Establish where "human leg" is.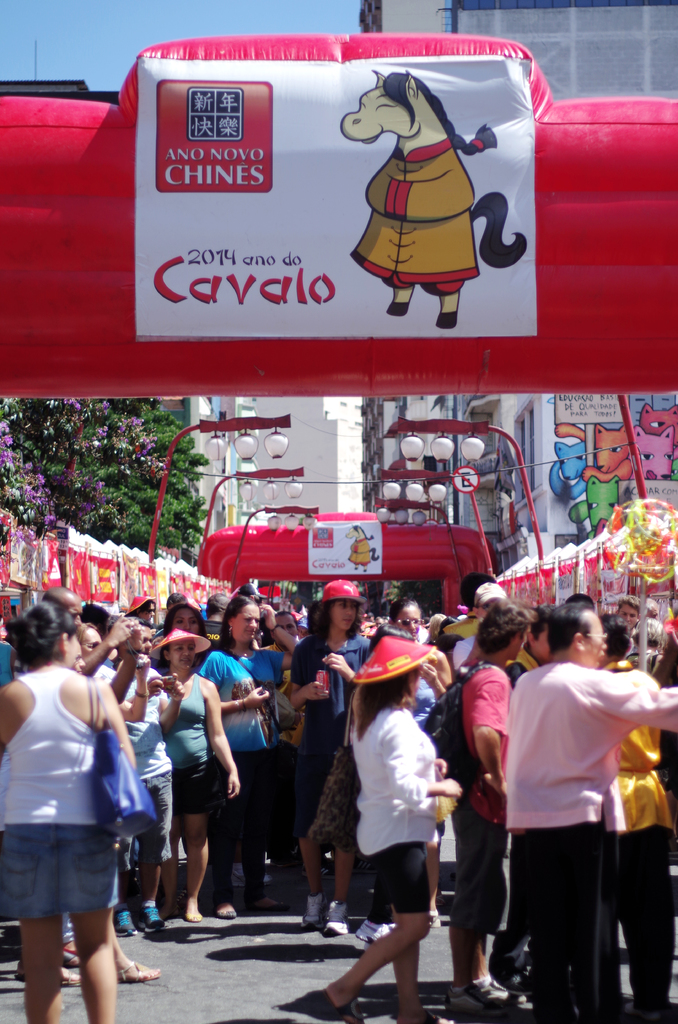
Established at [244,762,275,904].
